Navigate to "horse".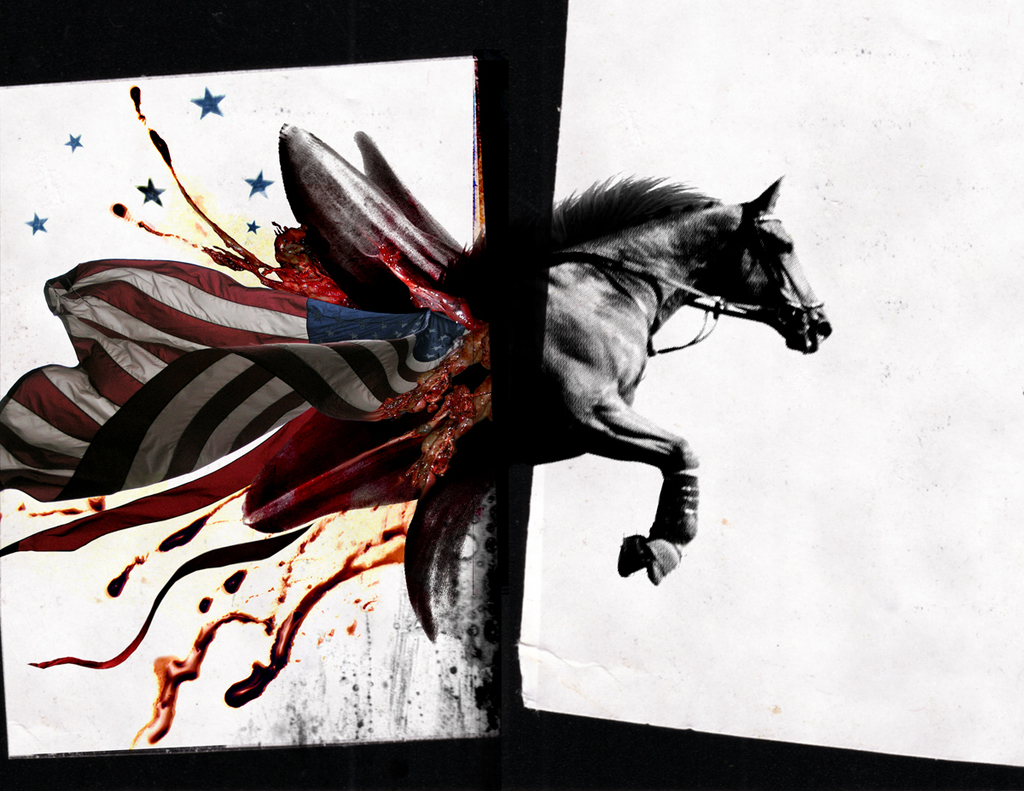
Navigation target: <bbox>547, 174, 829, 585</bbox>.
